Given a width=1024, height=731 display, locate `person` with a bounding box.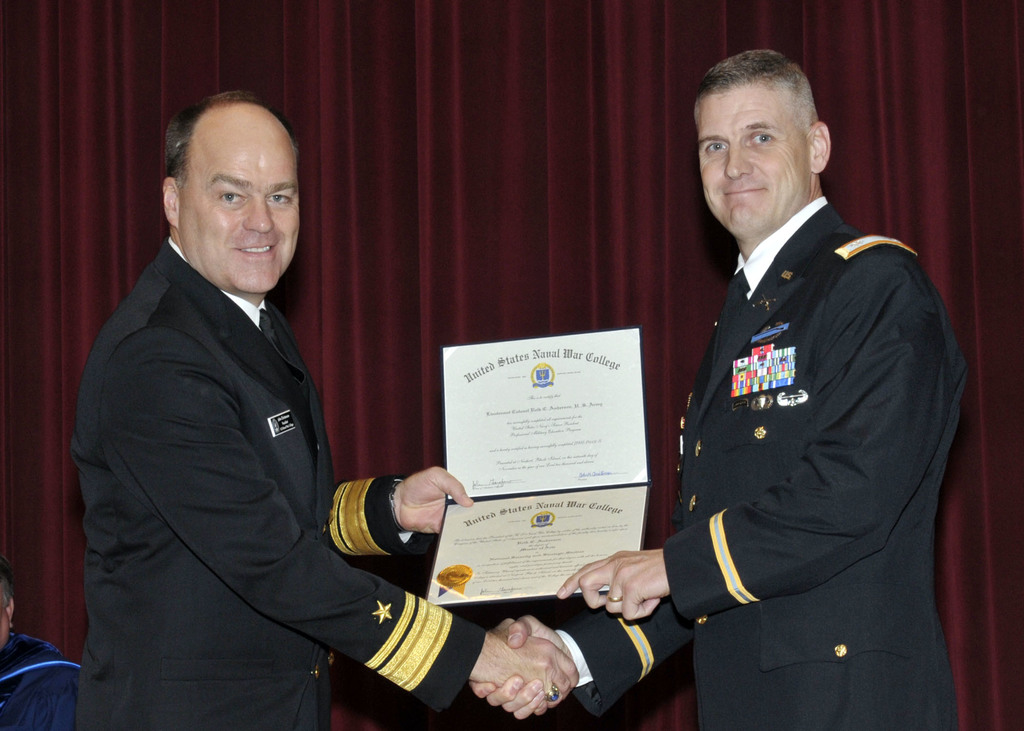
Located: rect(470, 45, 962, 730).
